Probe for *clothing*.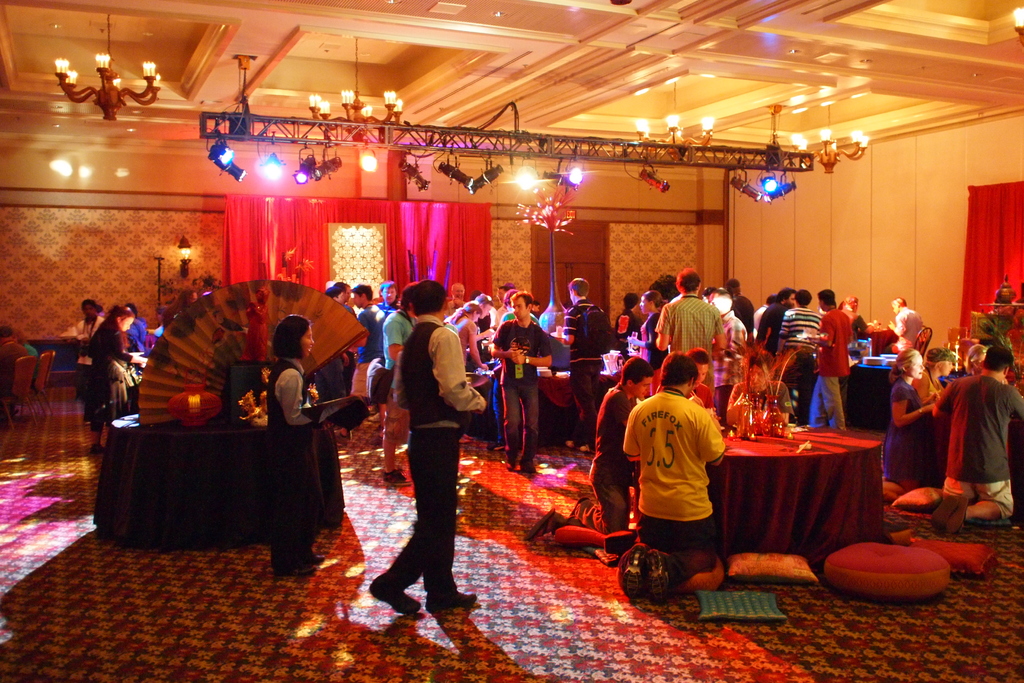
Probe result: {"x1": 265, "y1": 358, "x2": 335, "y2": 571}.
